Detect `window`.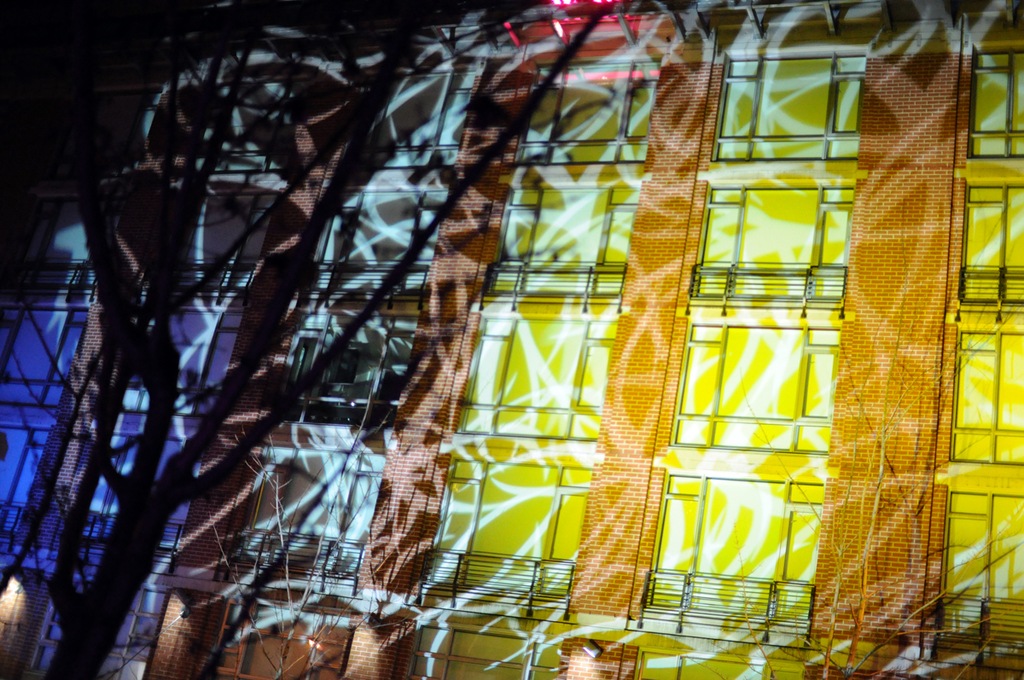
Detected at rect(413, 461, 594, 623).
